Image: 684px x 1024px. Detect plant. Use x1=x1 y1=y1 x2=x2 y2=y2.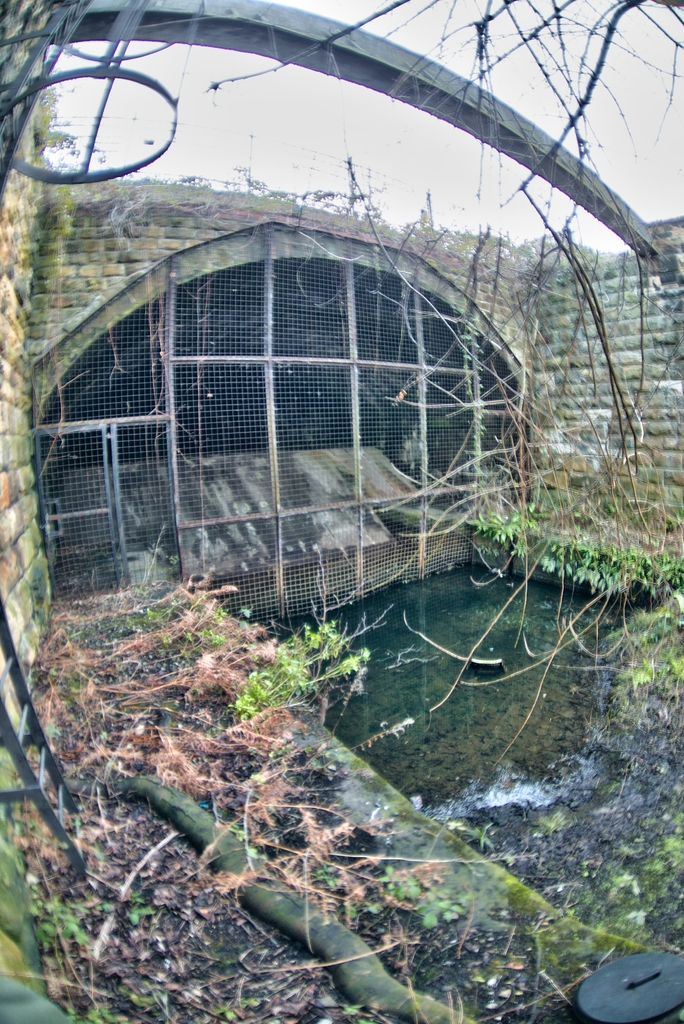
x1=407 y1=995 x2=480 y2=1023.
